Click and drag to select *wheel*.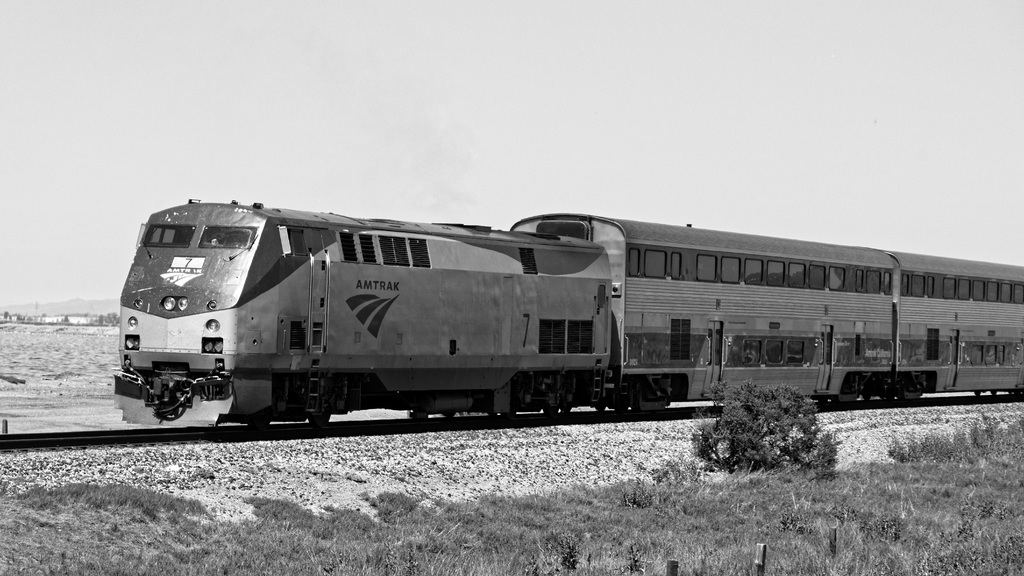
Selection: left=612, top=402, right=634, bottom=413.
